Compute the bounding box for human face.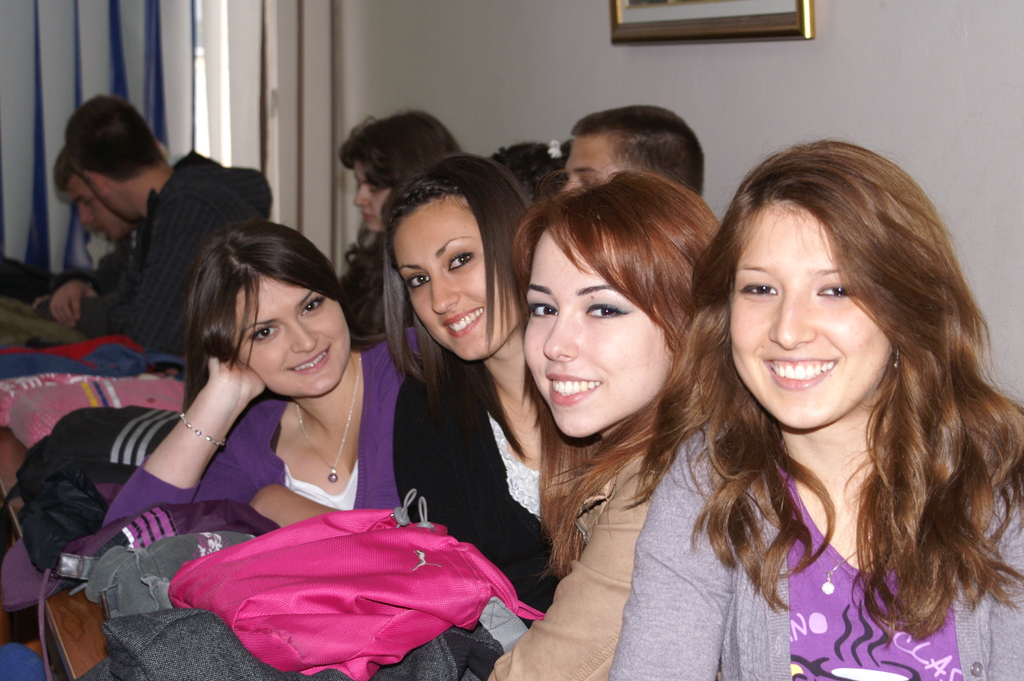
crop(548, 113, 644, 218).
